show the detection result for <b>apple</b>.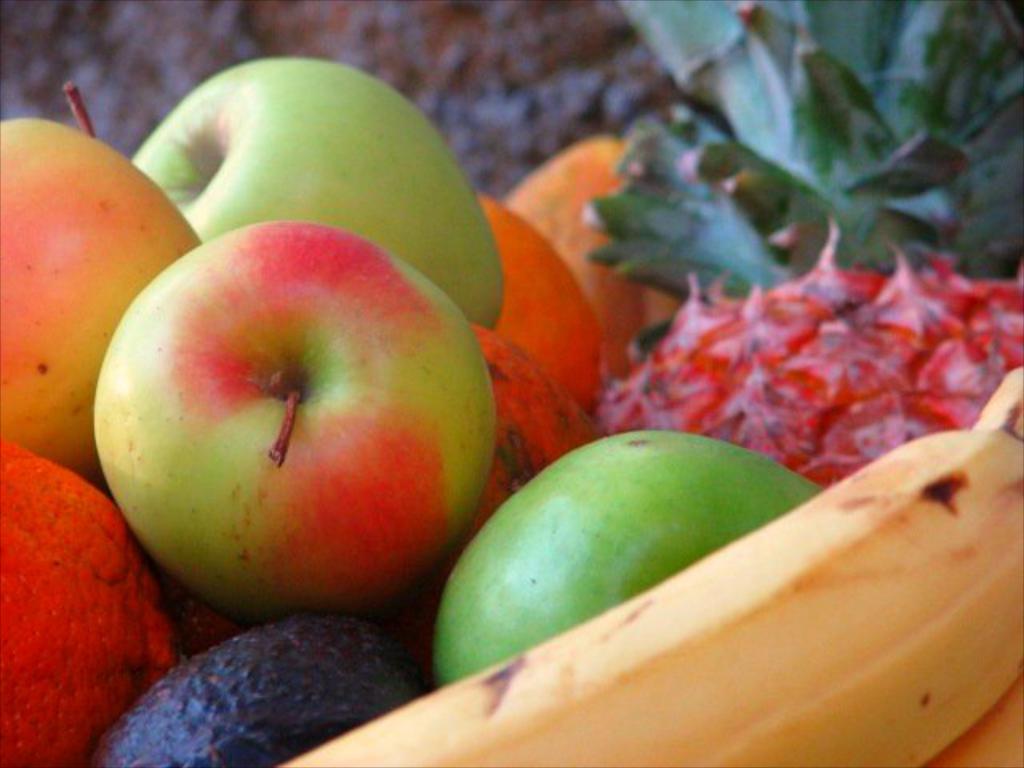
(left=434, top=427, right=824, bottom=688).
